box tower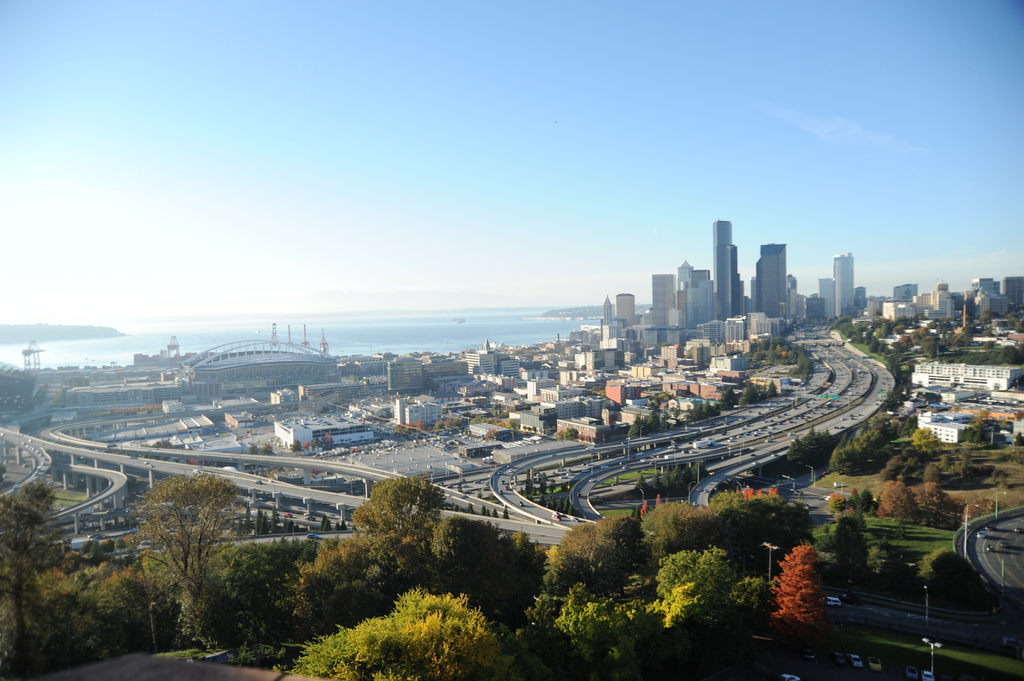
bbox=[713, 244, 738, 324]
